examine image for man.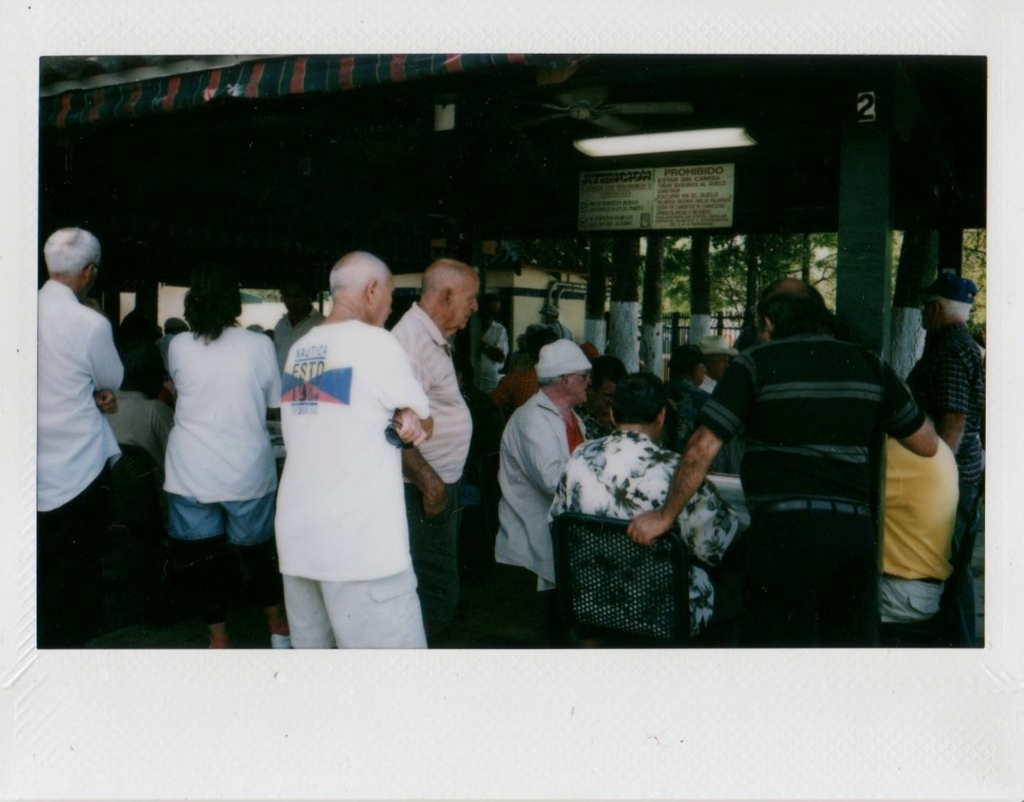
Examination result: (x1=552, y1=370, x2=754, y2=653).
